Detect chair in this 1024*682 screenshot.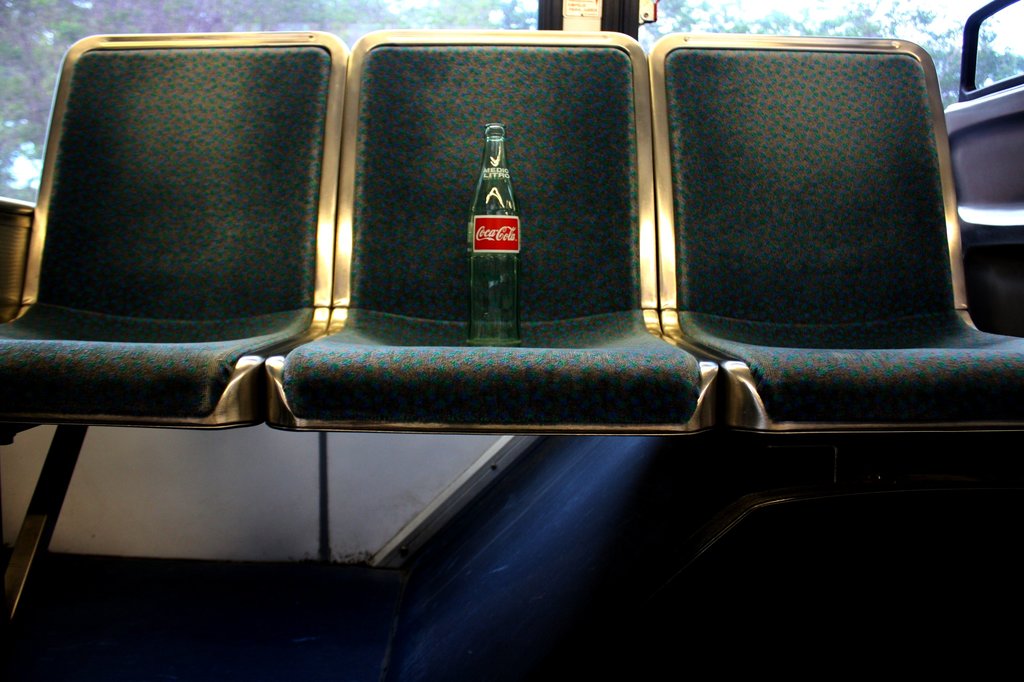
Detection: [x1=648, y1=29, x2=1023, y2=448].
